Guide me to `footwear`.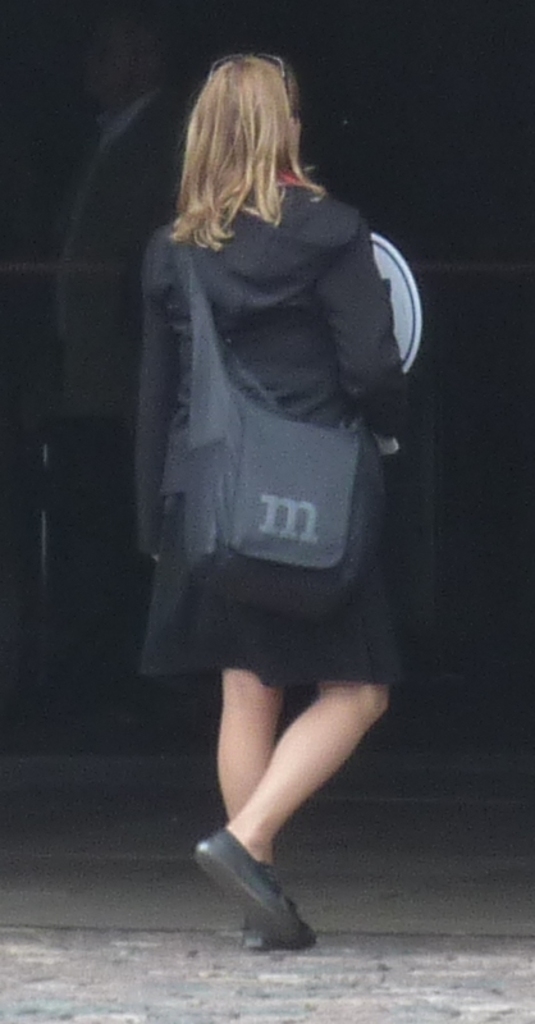
Guidance: bbox=[204, 828, 320, 947].
